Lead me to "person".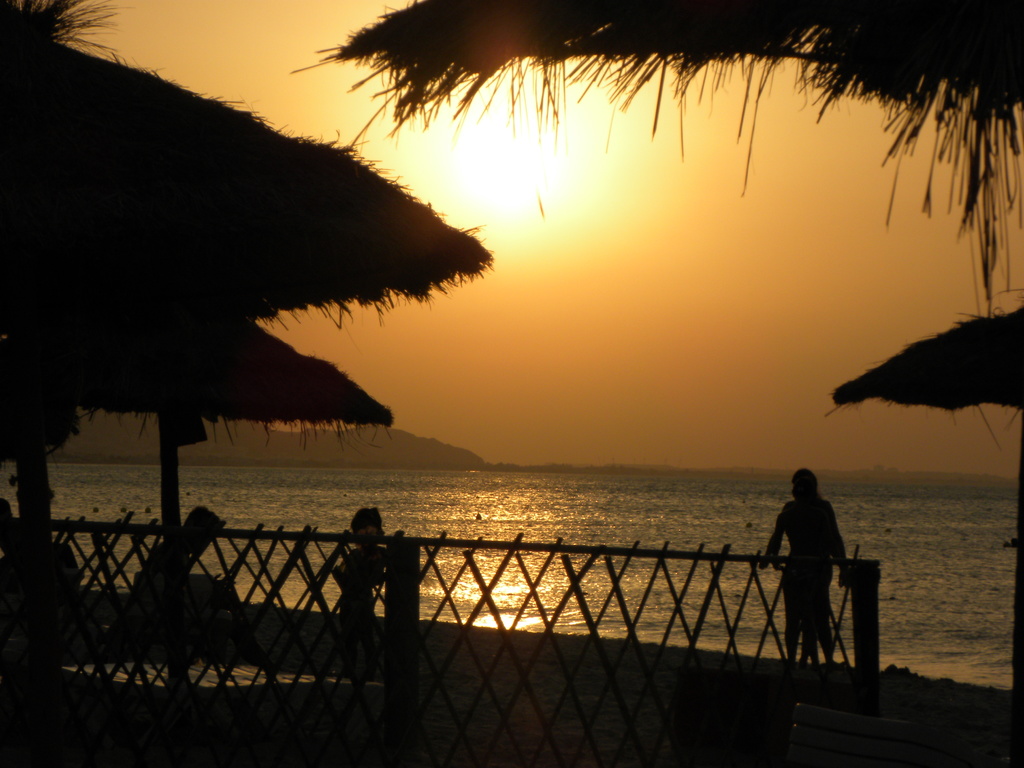
Lead to (330,506,390,633).
